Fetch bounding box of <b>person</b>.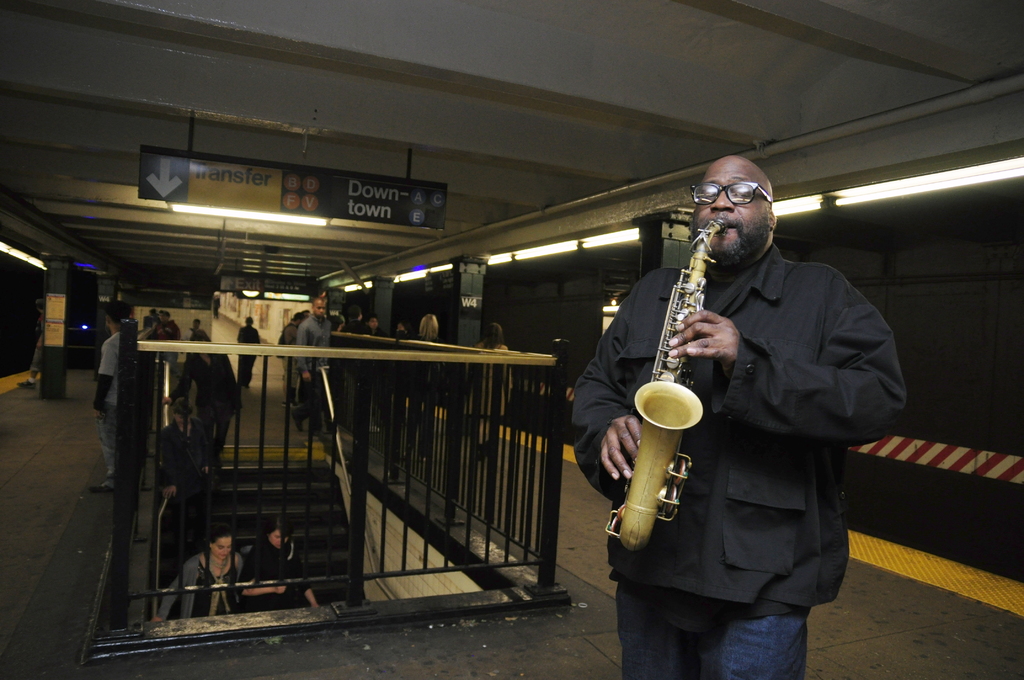
Bbox: detection(399, 312, 445, 462).
